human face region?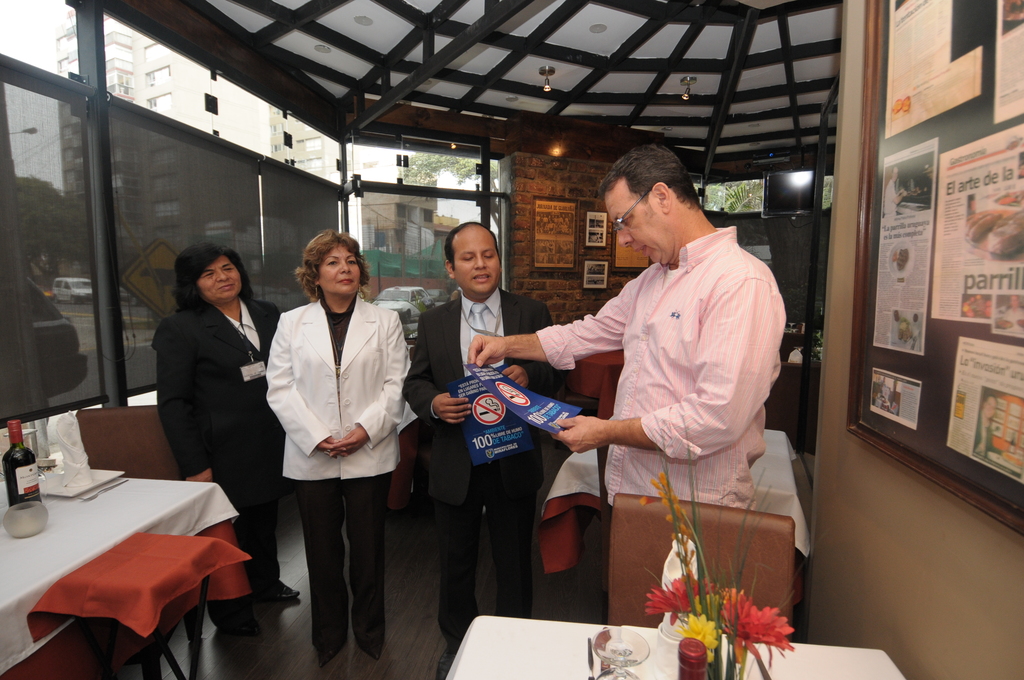
[200,253,244,304]
